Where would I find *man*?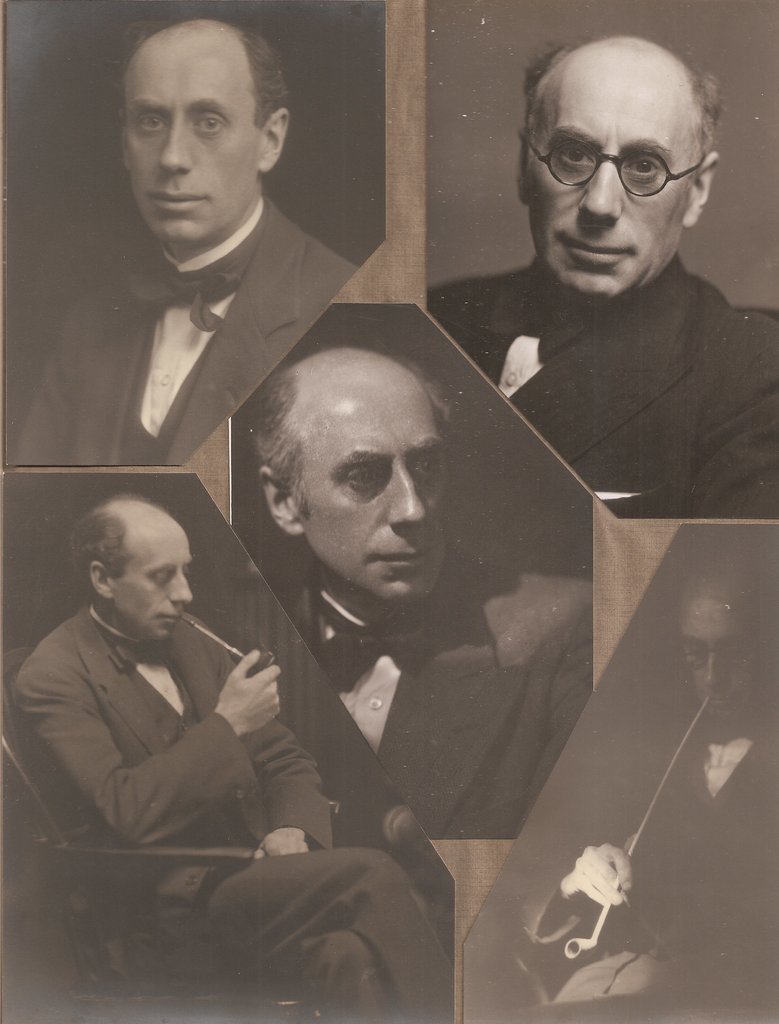
At 9,485,452,1023.
